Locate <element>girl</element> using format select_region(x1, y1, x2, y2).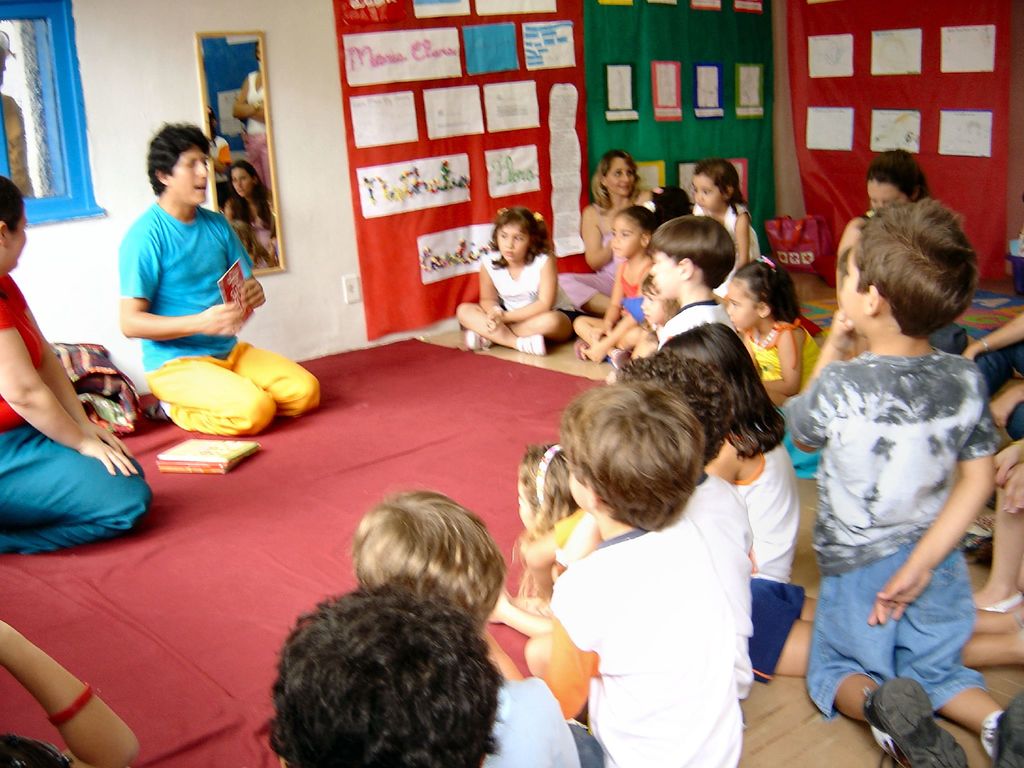
select_region(691, 159, 760, 266).
